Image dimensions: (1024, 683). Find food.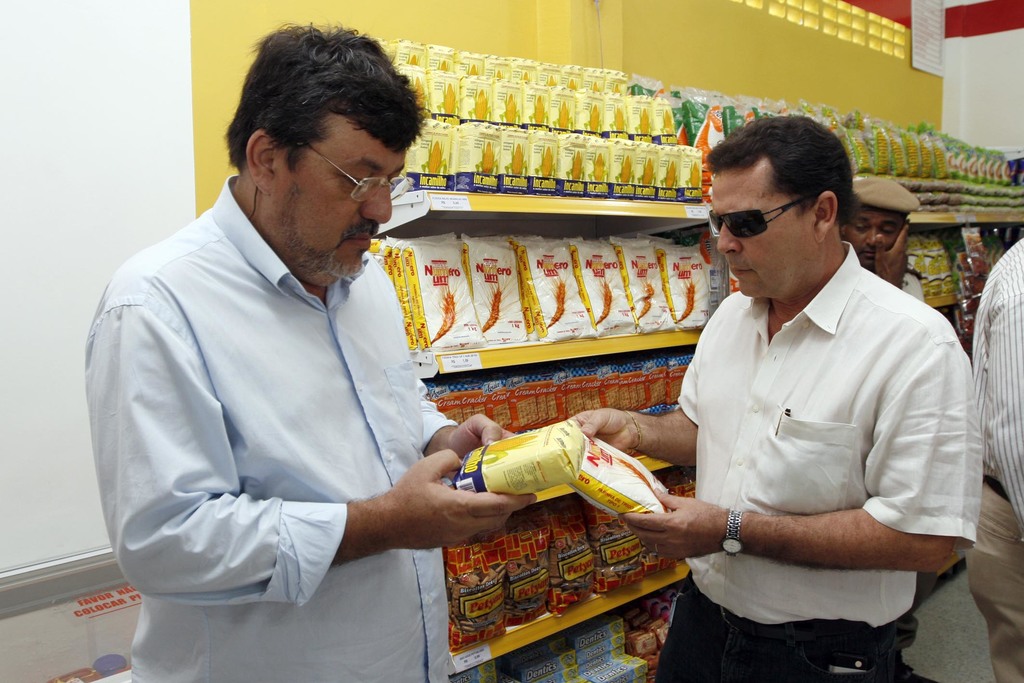
[639, 107, 648, 133].
